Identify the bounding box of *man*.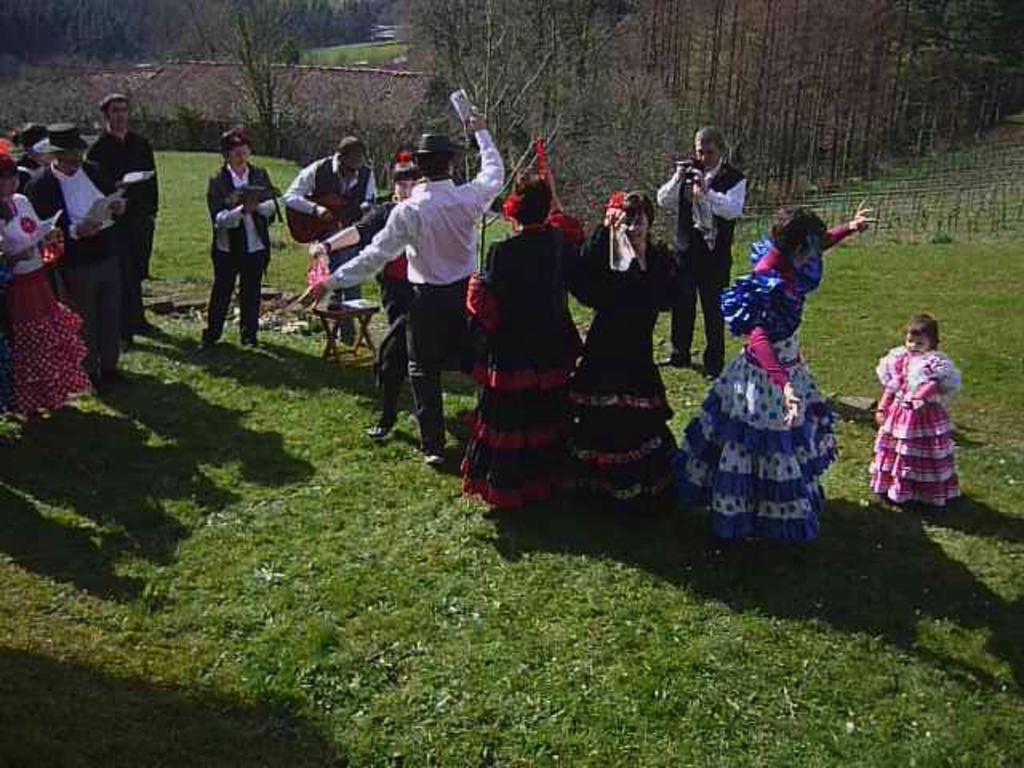
box=[339, 139, 486, 461].
